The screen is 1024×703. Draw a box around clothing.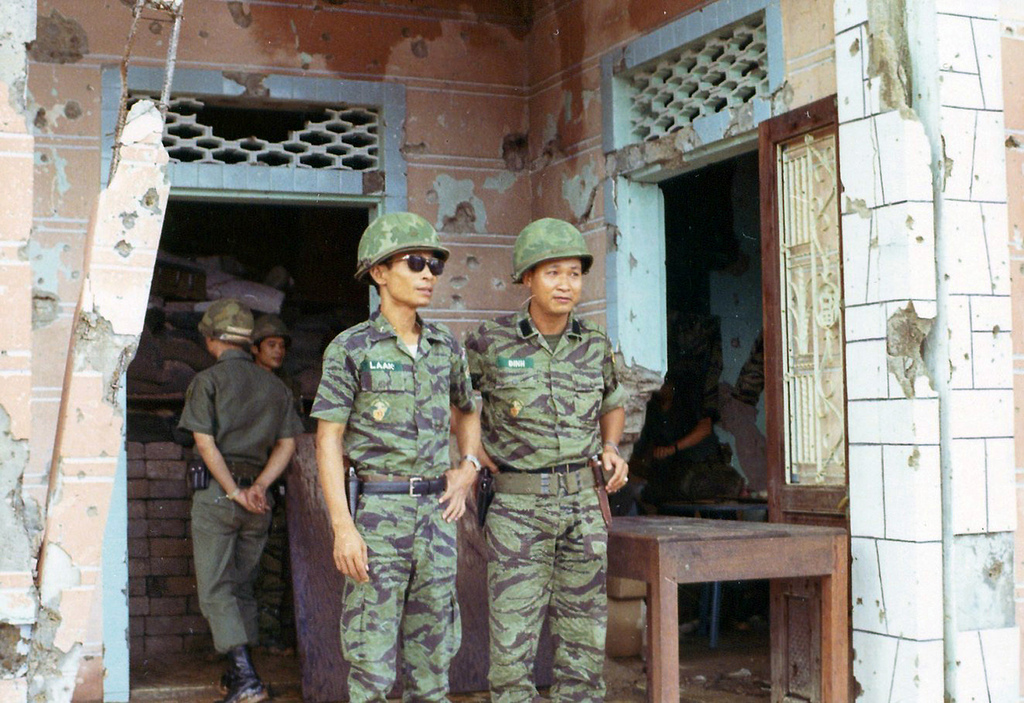
left=466, top=249, right=644, bottom=701.
